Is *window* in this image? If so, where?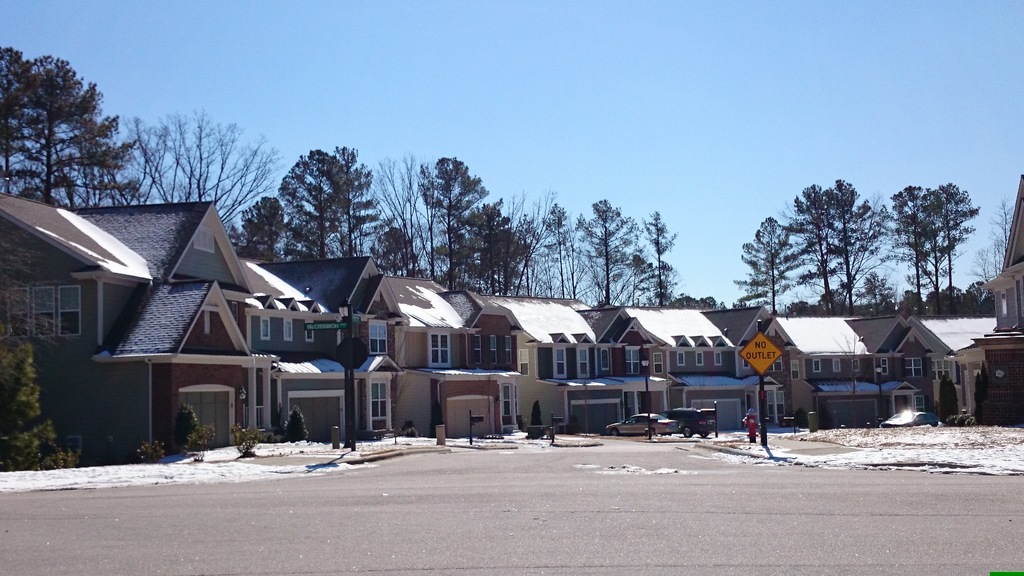
Yes, at 698, 348, 703, 372.
